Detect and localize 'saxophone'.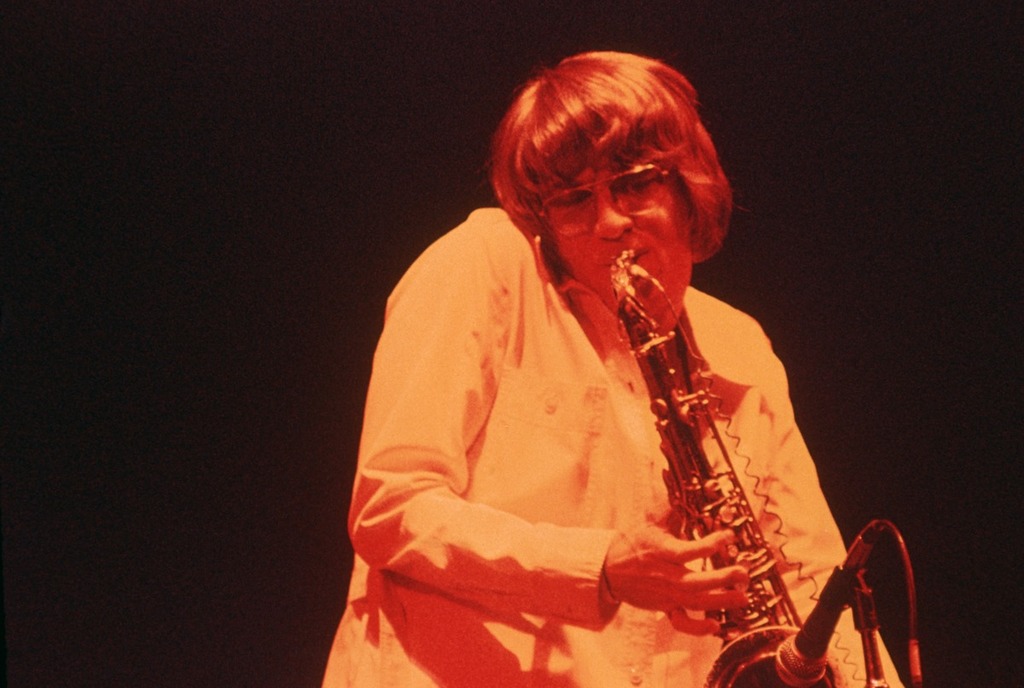
Localized at x1=610, y1=248, x2=836, y2=687.
